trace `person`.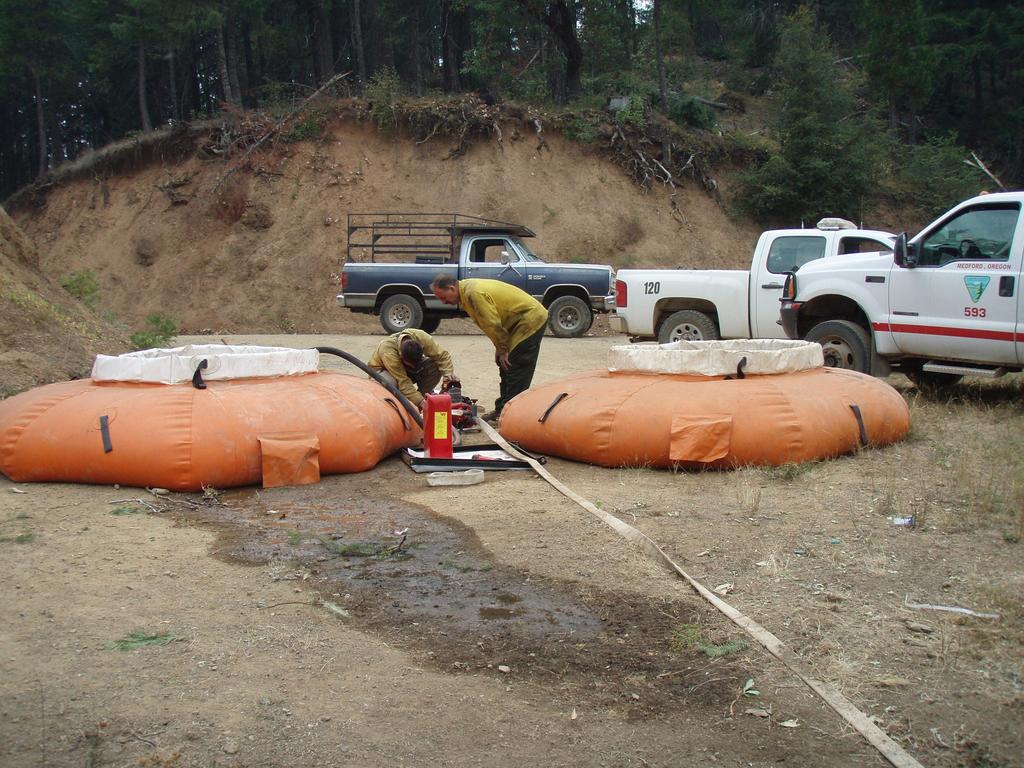
Traced to left=428, top=271, right=552, bottom=431.
